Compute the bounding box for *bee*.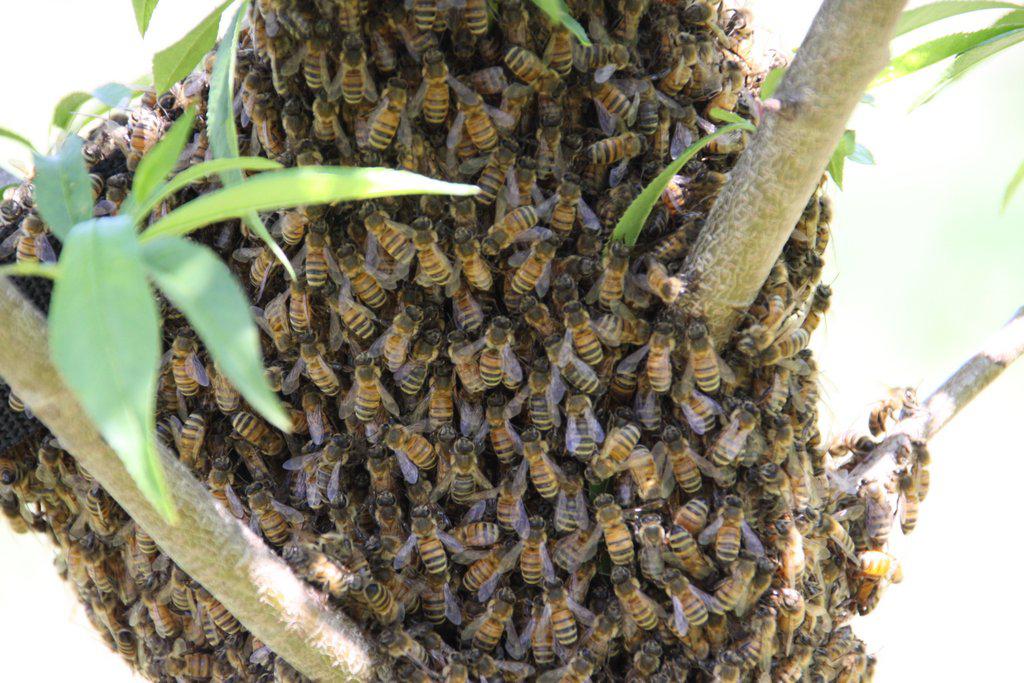
[left=696, top=487, right=764, bottom=554].
